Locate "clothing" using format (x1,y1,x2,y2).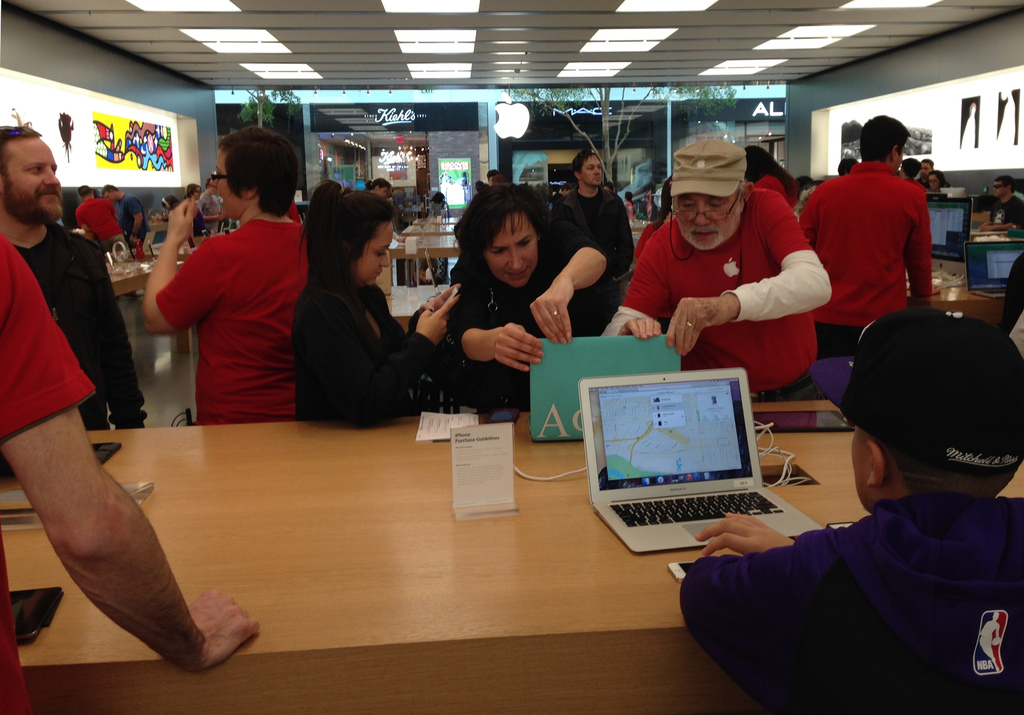
(798,158,934,358).
